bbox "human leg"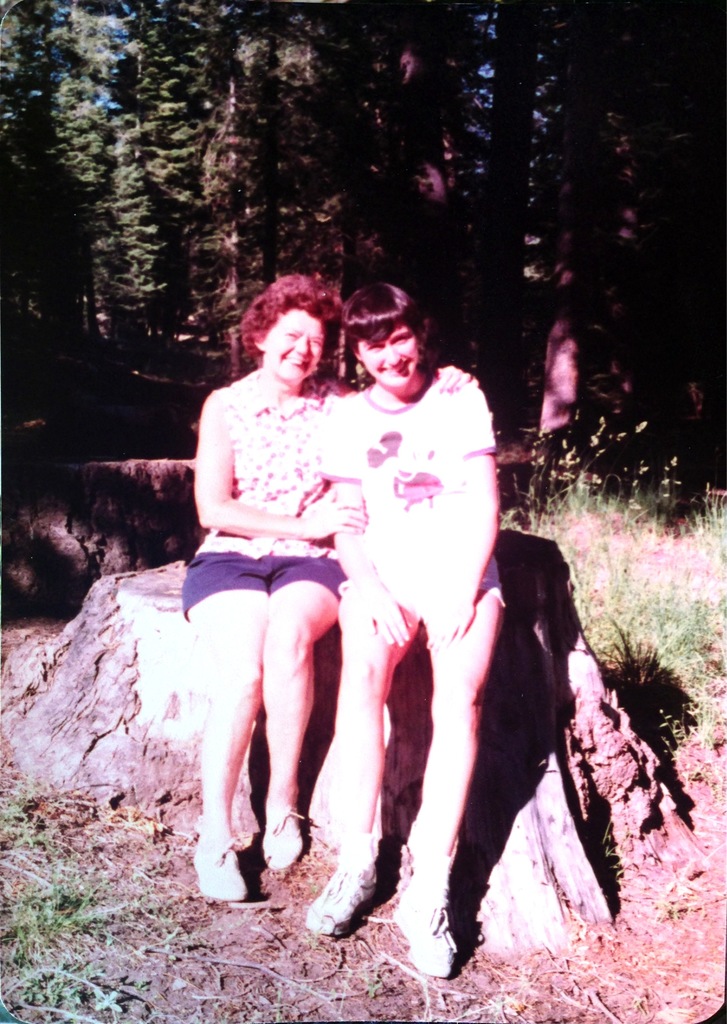
<box>263,552,338,874</box>
